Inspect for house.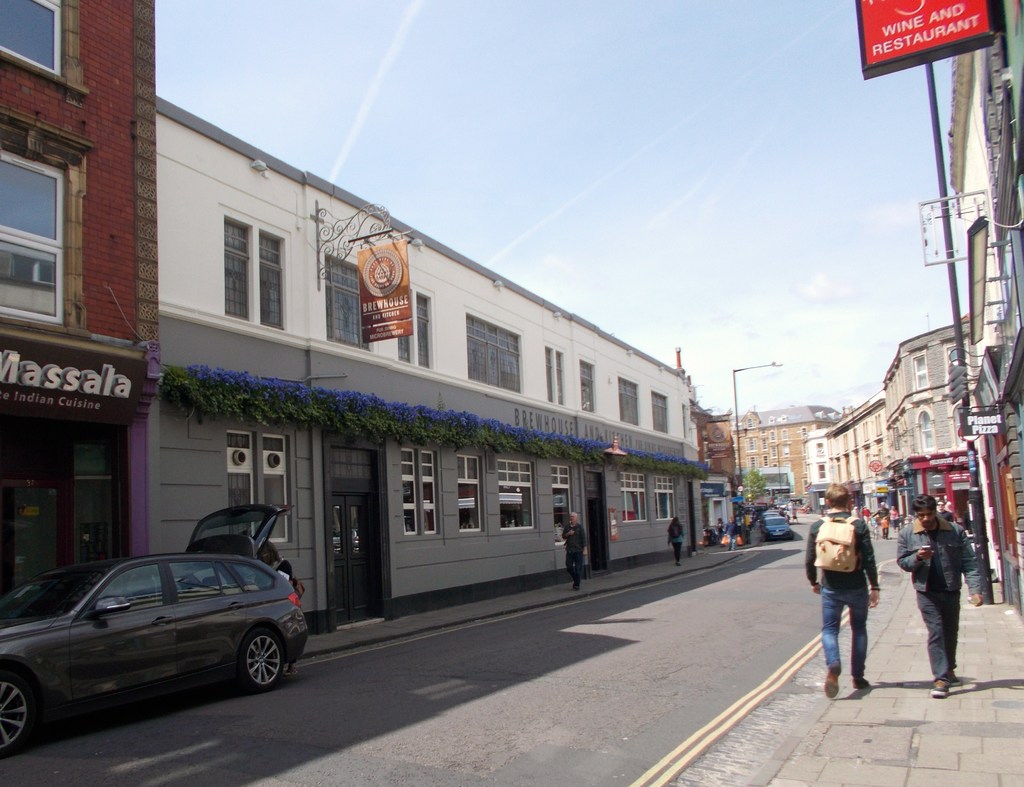
Inspection: Rect(733, 408, 837, 510).
